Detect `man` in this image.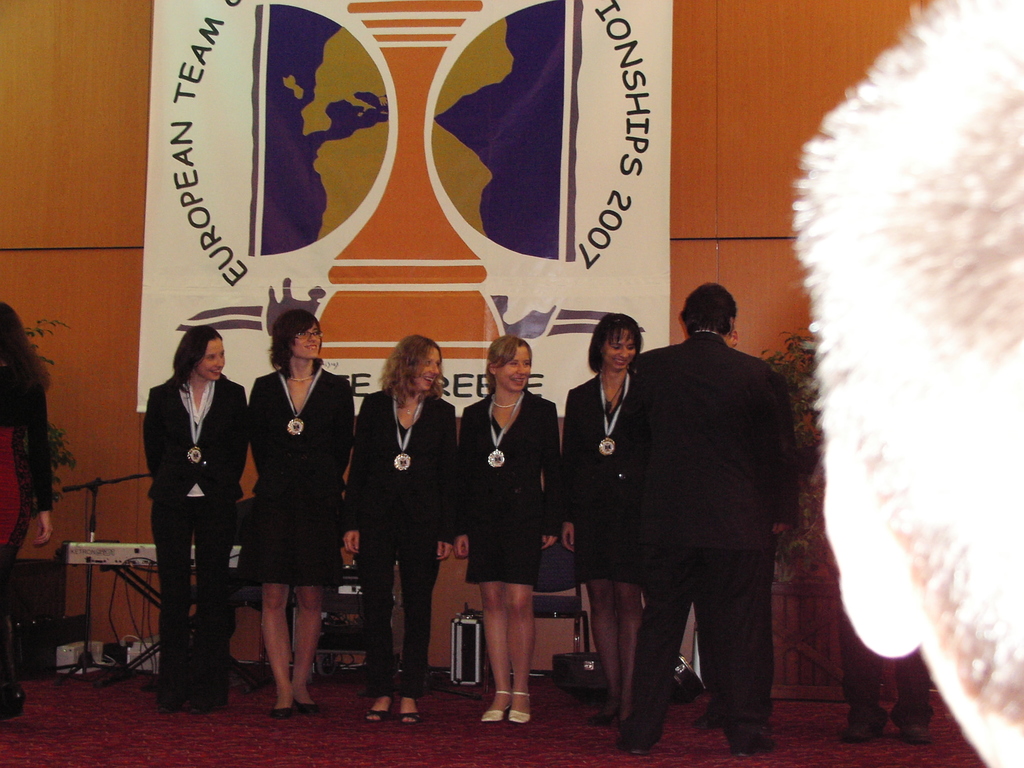
Detection: select_region(0, 298, 51, 713).
